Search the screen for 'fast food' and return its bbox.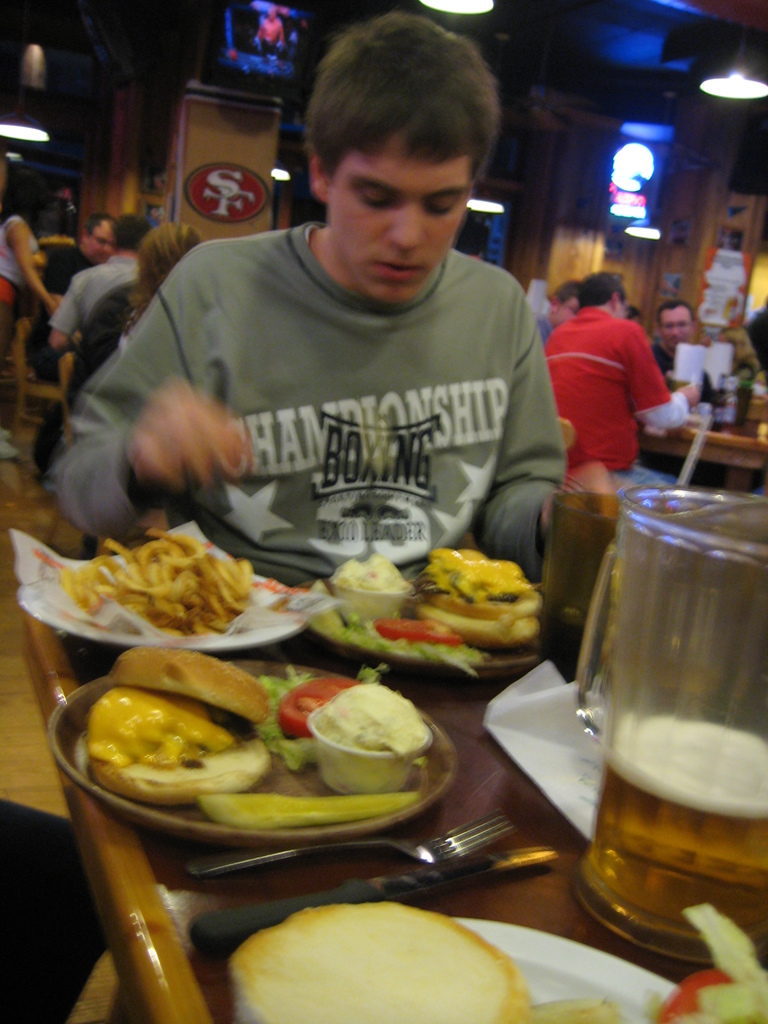
Found: [x1=94, y1=649, x2=278, y2=801].
